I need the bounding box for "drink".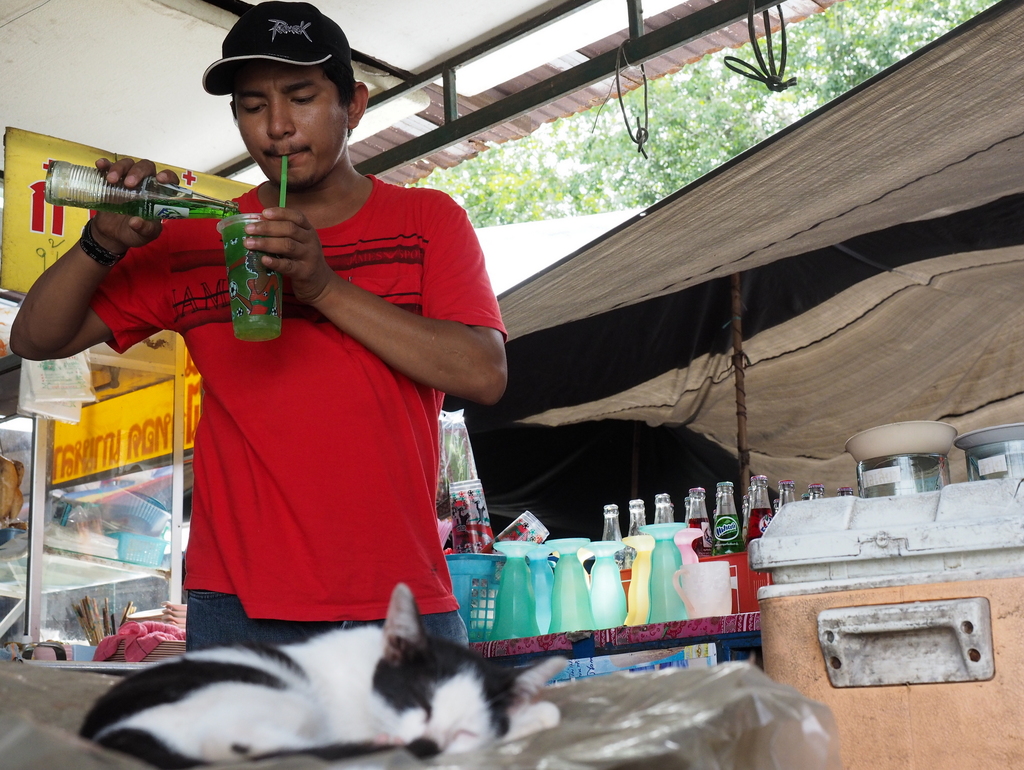
Here it is: (690, 518, 712, 556).
